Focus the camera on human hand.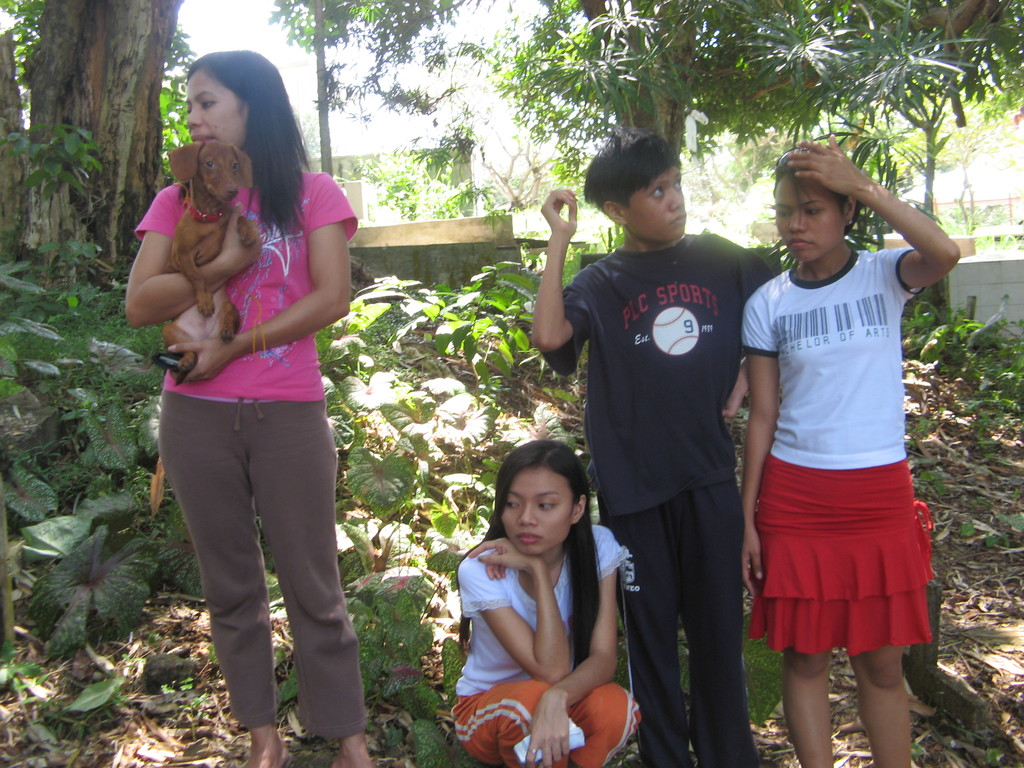
Focus region: {"x1": 521, "y1": 692, "x2": 572, "y2": 767}.
